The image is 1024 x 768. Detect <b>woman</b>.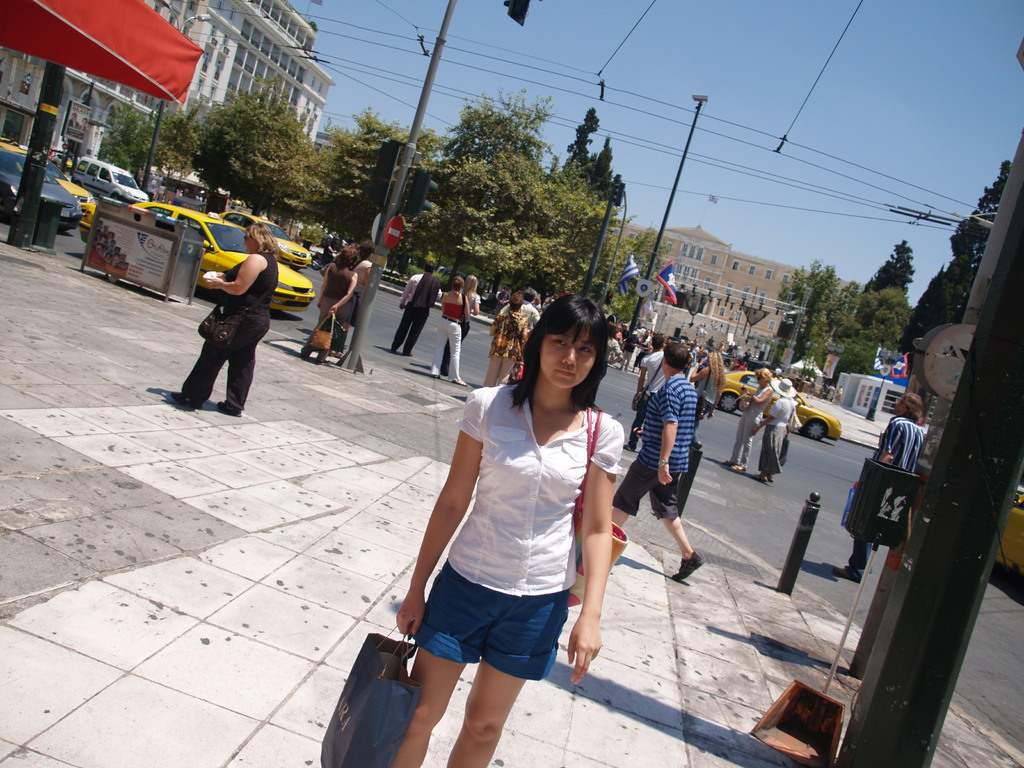
Detection: [x1=691, y1=349, x2=728, y2=422].
